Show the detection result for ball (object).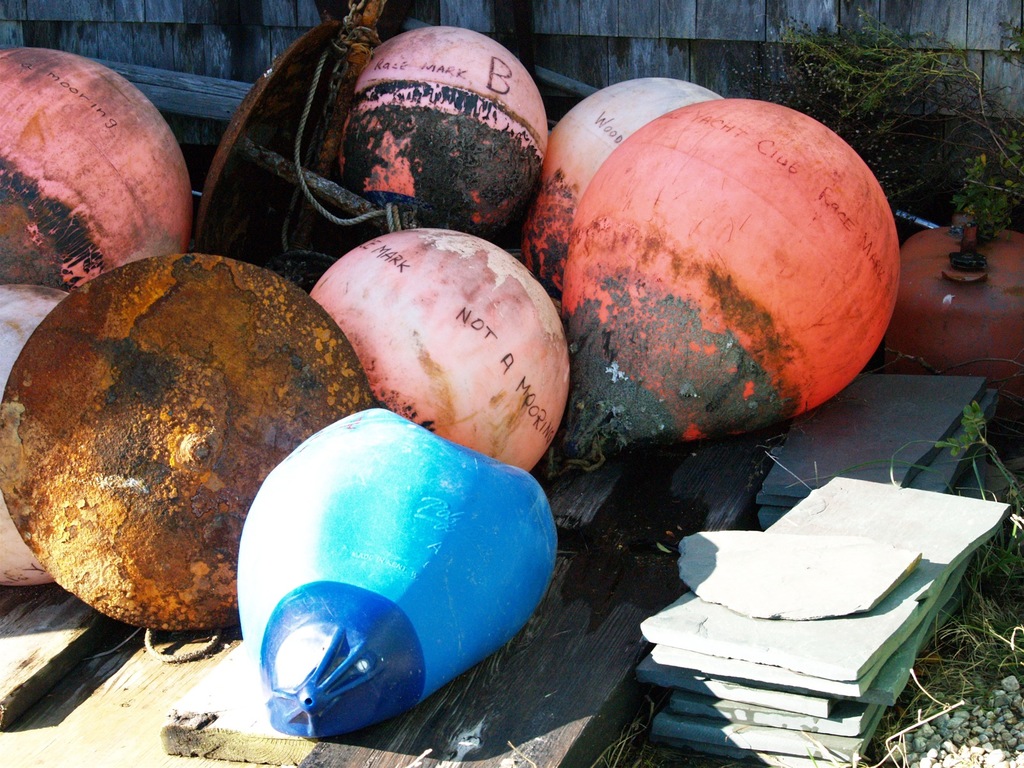
[x1=329, y1=26, x2=543, y2=252].
